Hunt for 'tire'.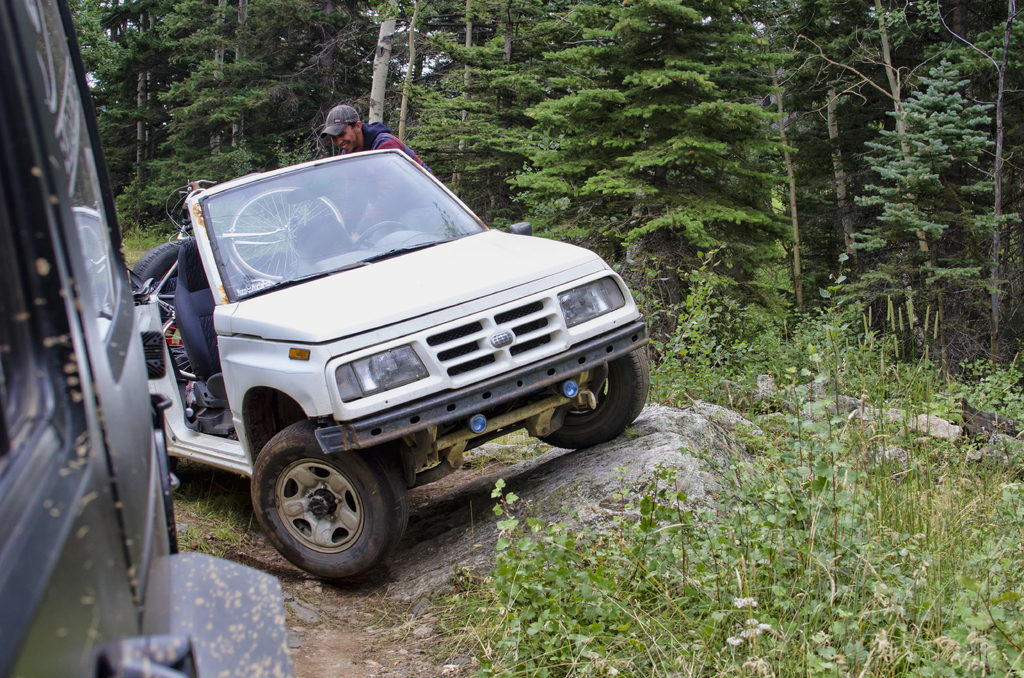
Hunted down at Rect(132, 239, 192, 289).
